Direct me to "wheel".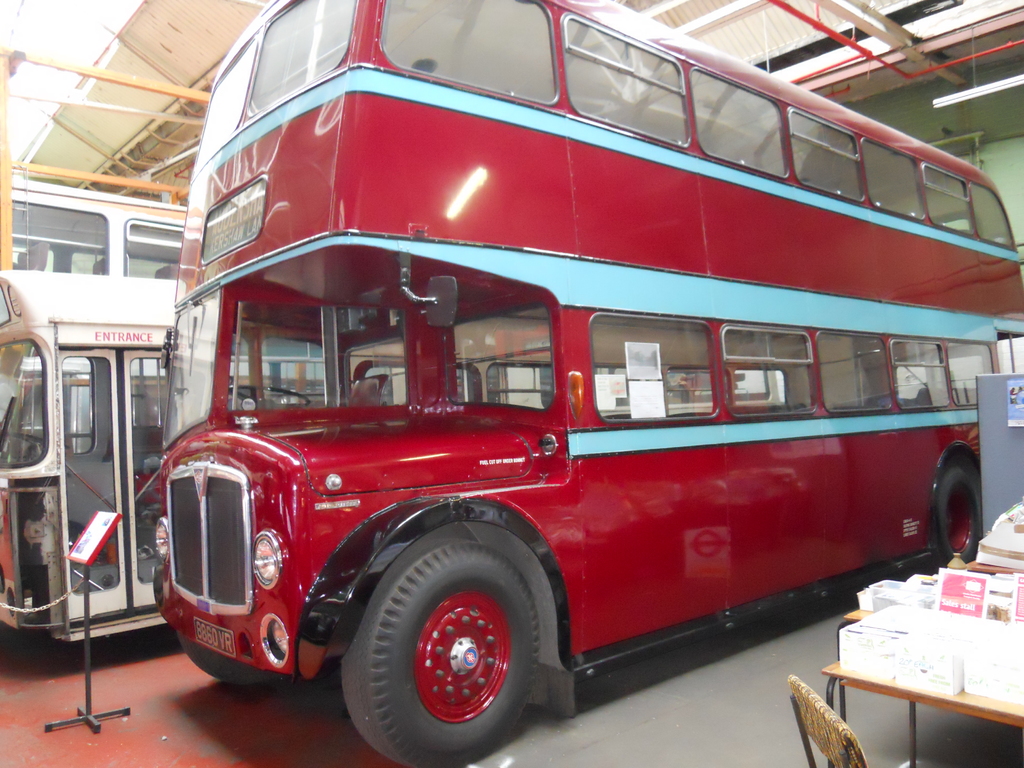
Direction: bbox=(339, 529, 536, 767).
